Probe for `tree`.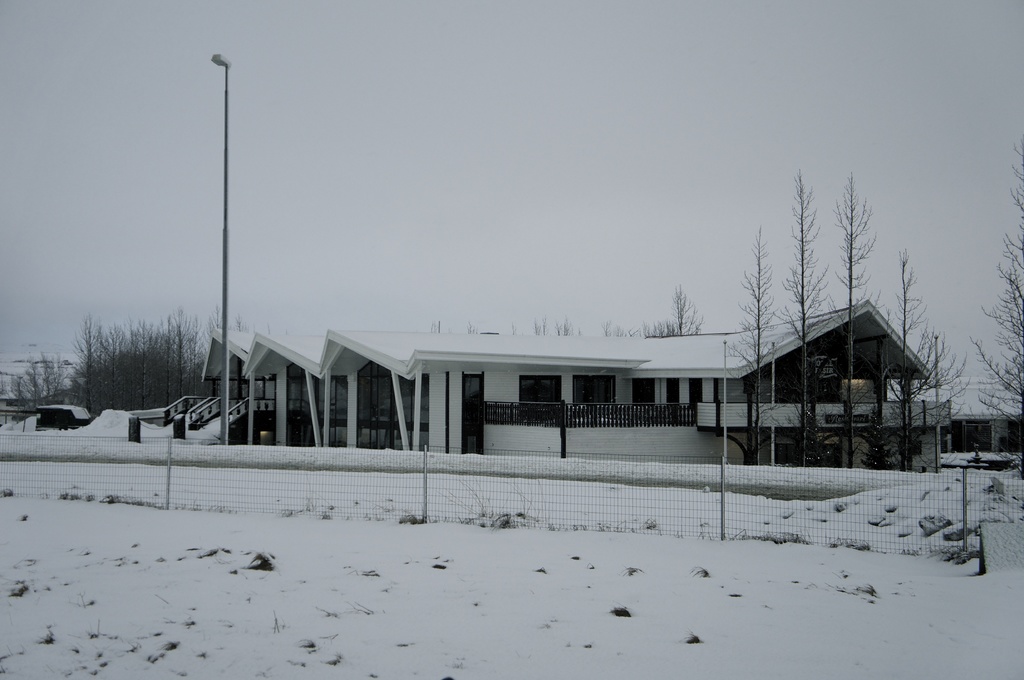
Probe result: <bbox>650, 280, 718, 338</bbox>.
